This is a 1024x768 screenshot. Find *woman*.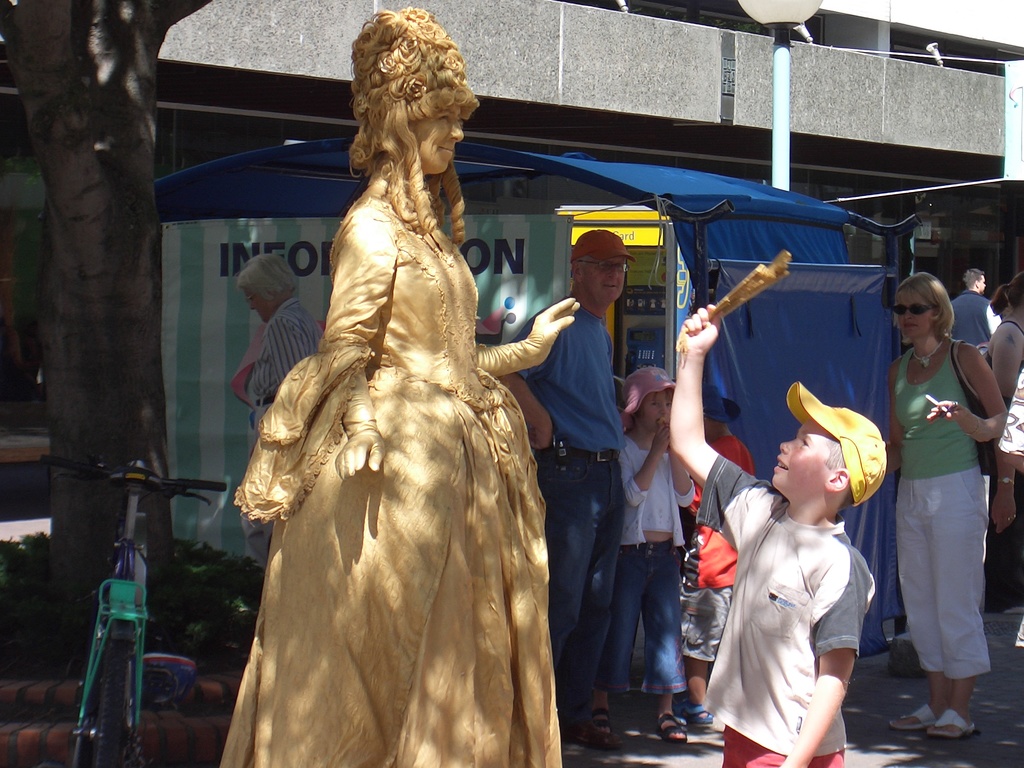
Bounding box: [886,263,1004,730].
